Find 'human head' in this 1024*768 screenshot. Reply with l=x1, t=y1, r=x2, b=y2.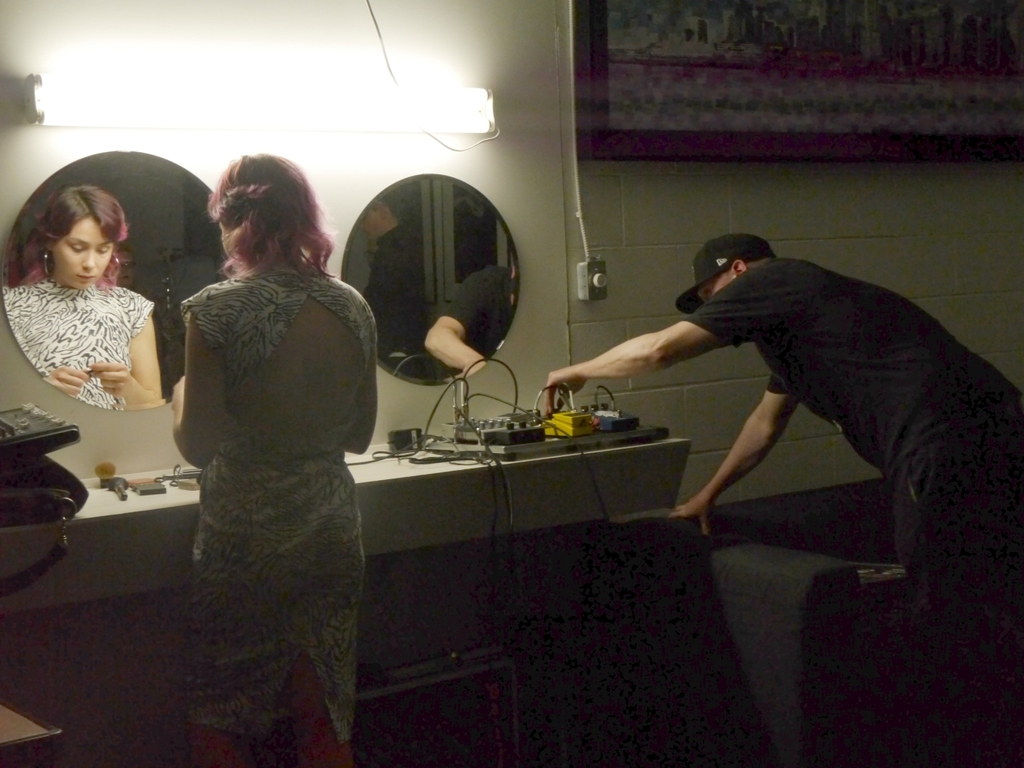
l=696, t=234, r=779, b=348.
